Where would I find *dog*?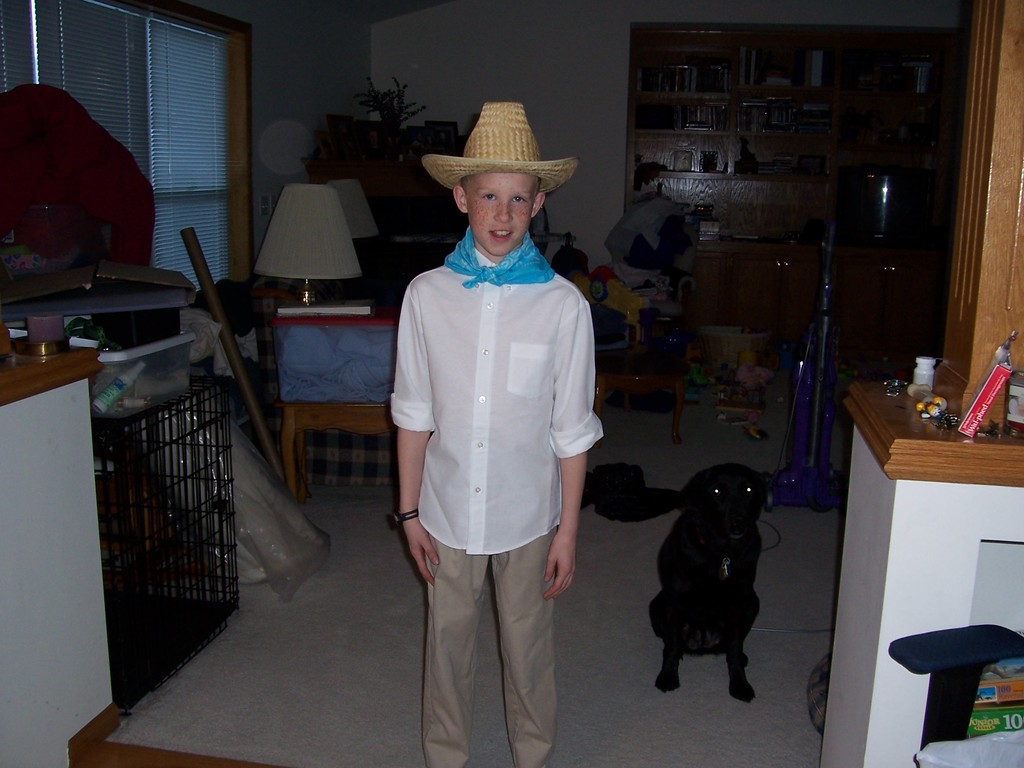
At (x1=648, y1=466, x2=780, y2=707).
